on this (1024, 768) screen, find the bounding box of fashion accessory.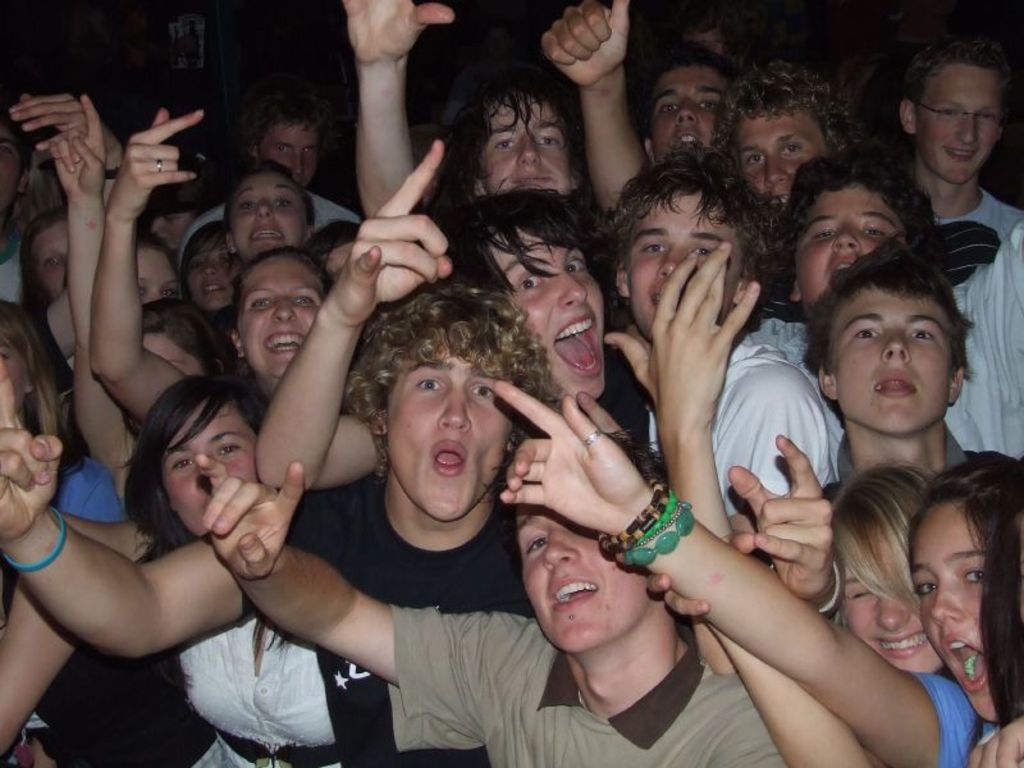
Bounding box: 211,721,338,767.
